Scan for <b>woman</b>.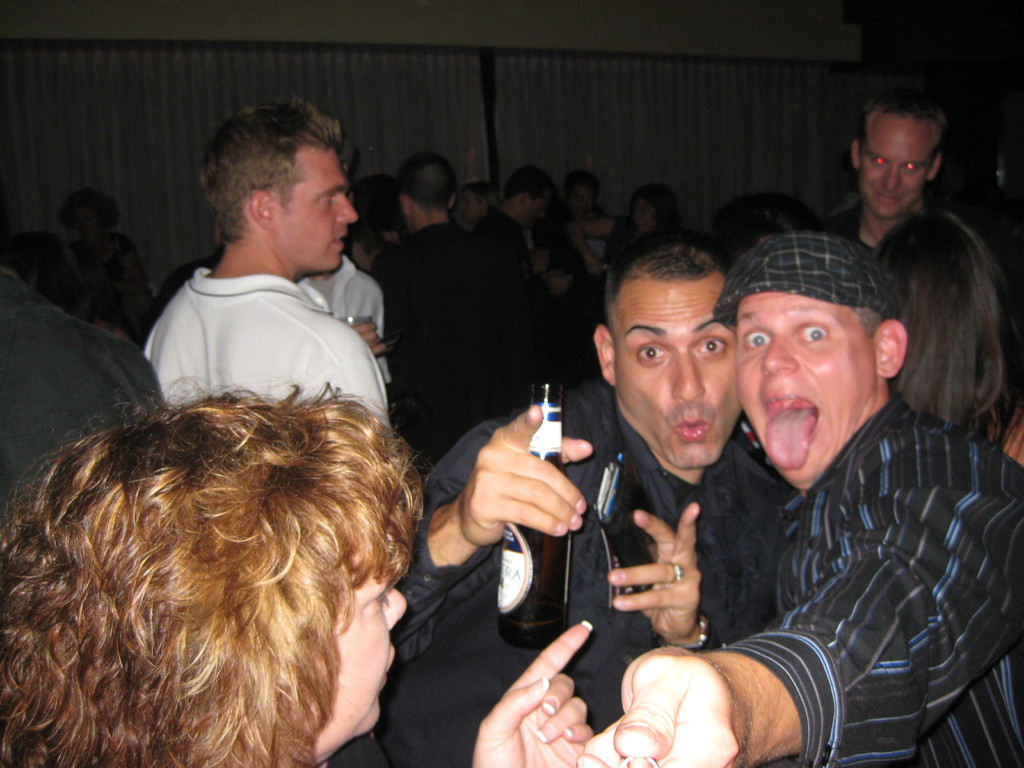
Scan result: (1, 366, 621, 767).
